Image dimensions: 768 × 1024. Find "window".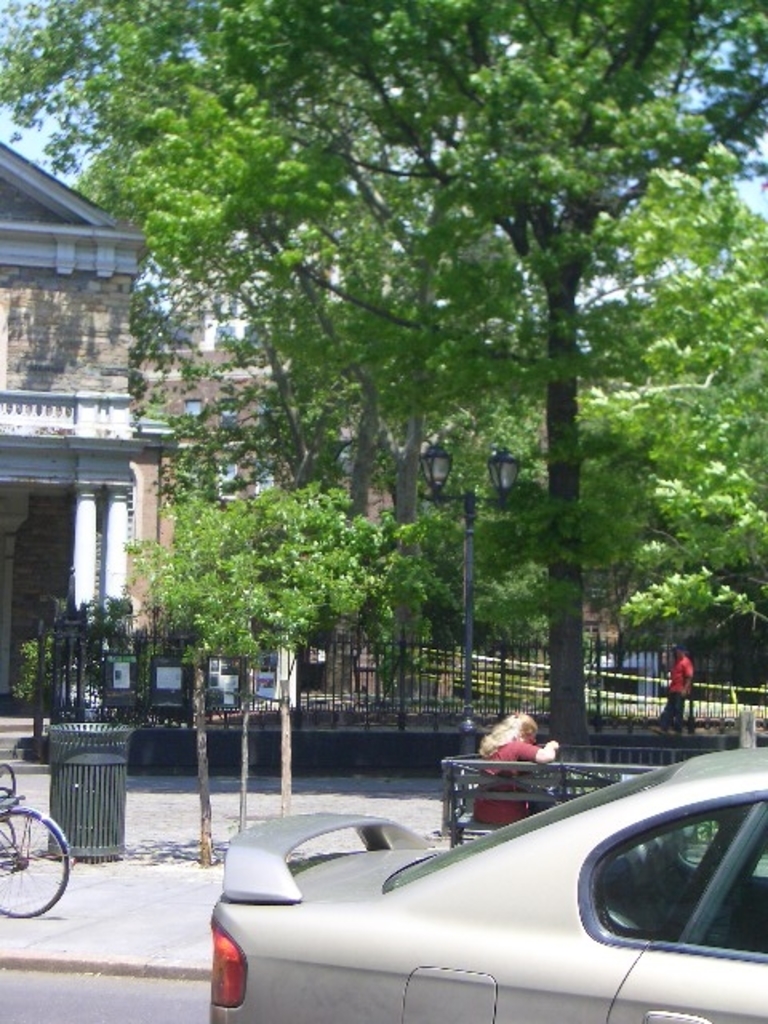
(696, 795, 766, 960).
